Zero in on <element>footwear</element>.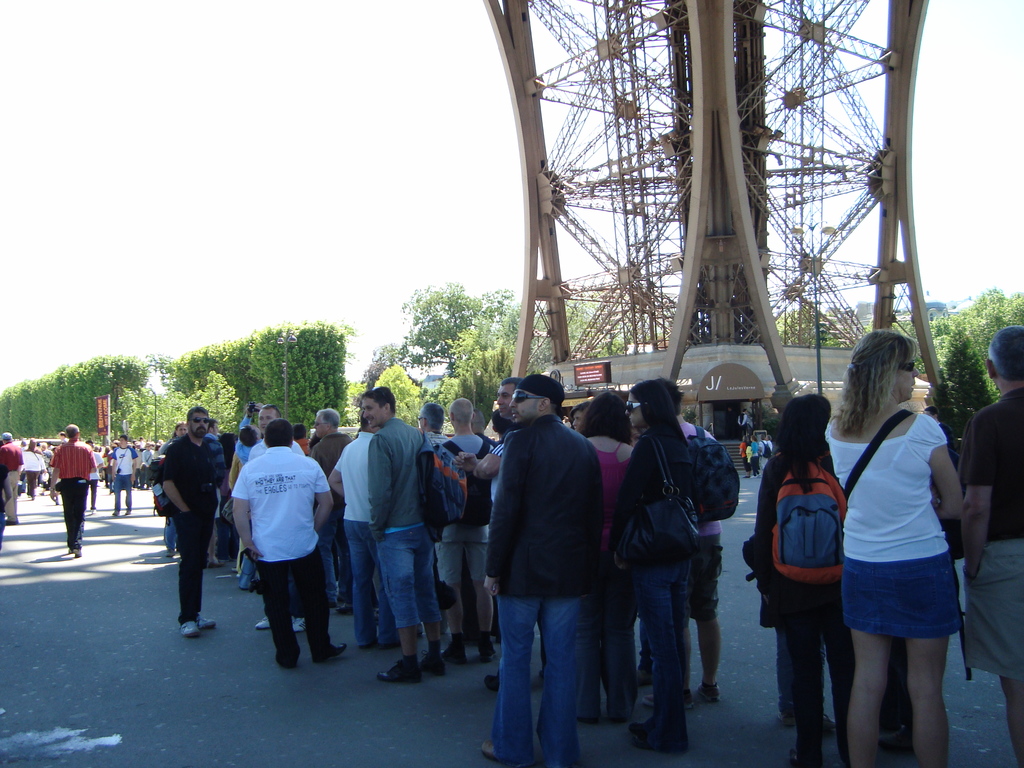
Zeroed in: 632 730 652 748.
